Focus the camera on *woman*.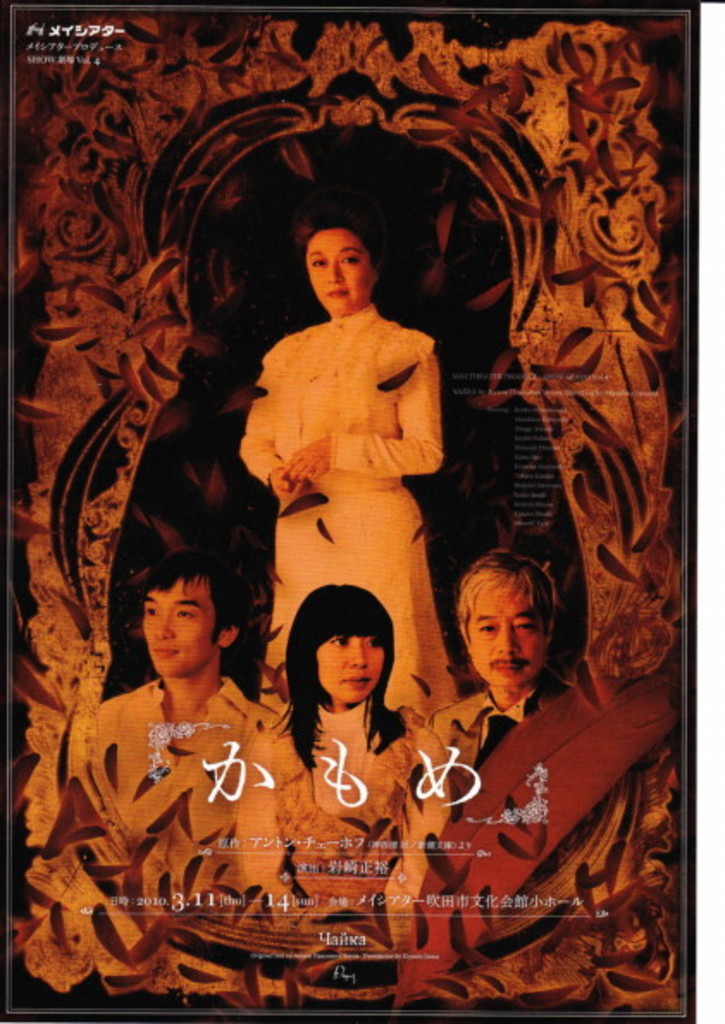
Focus region: (x1=222, y1=203, x2=456, y2=723).
